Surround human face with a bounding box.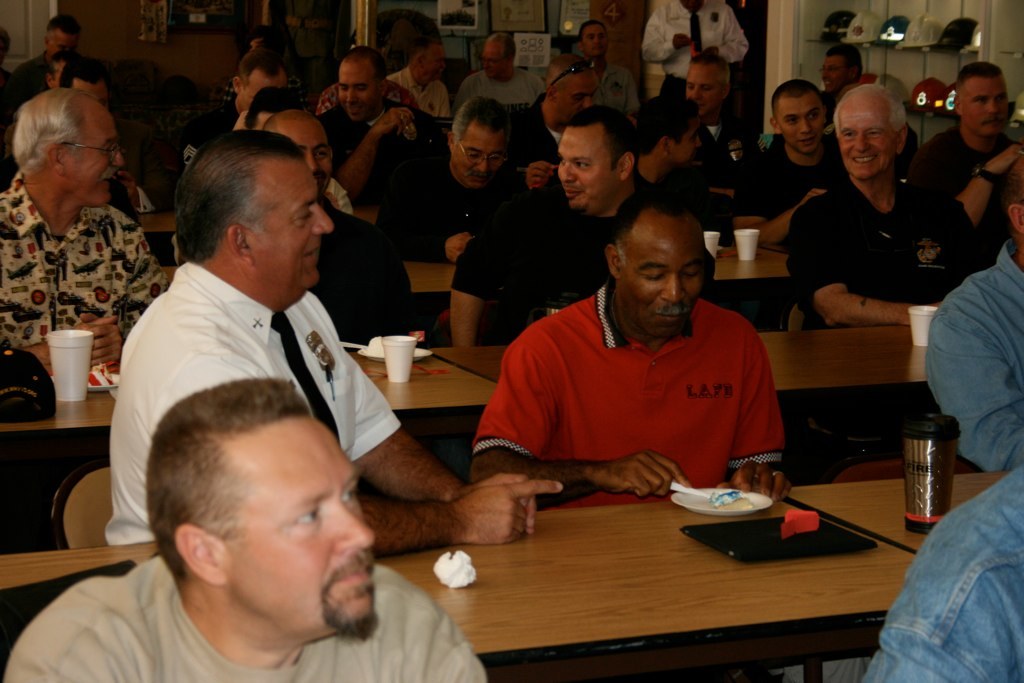
{"left": 218, "top": 421, "right": 370, "bottom": 623}.
